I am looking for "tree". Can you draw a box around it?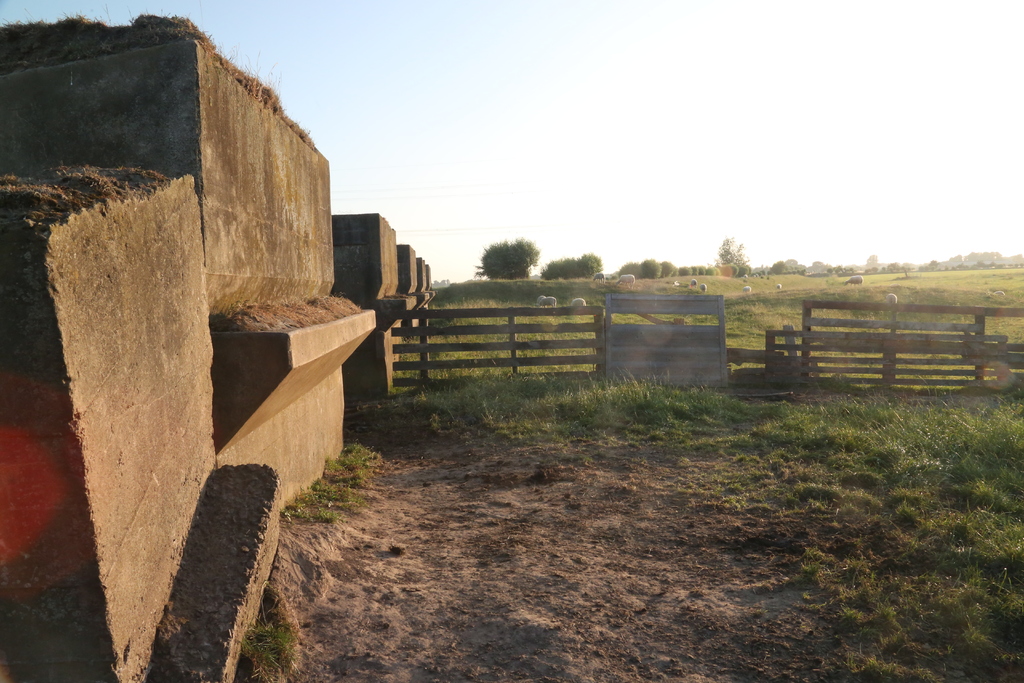
Sure, the bounding box is bbox=(716, 233, 753, 281).
